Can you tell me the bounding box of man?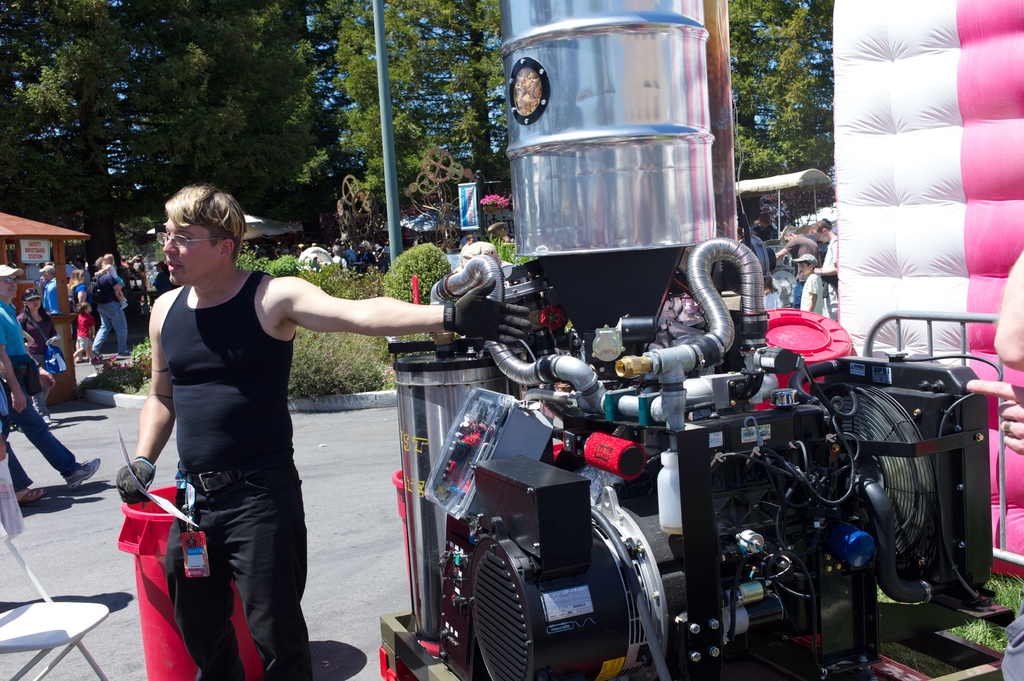
Rect(324, 245, 350, 272).
